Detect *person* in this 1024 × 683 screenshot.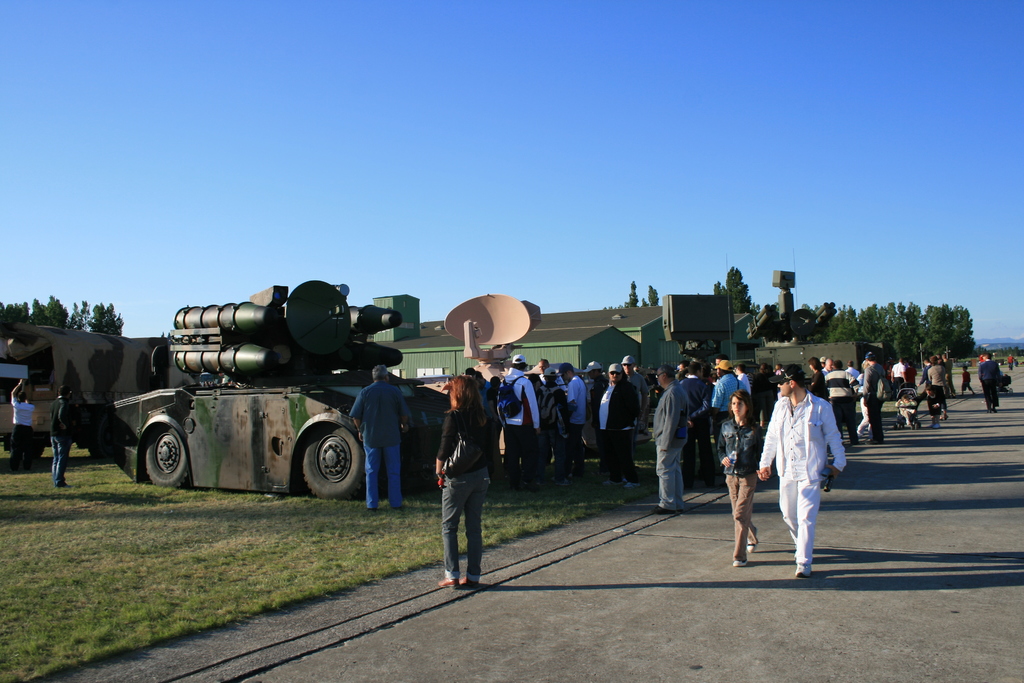
Detection: [532,366,568,483].
